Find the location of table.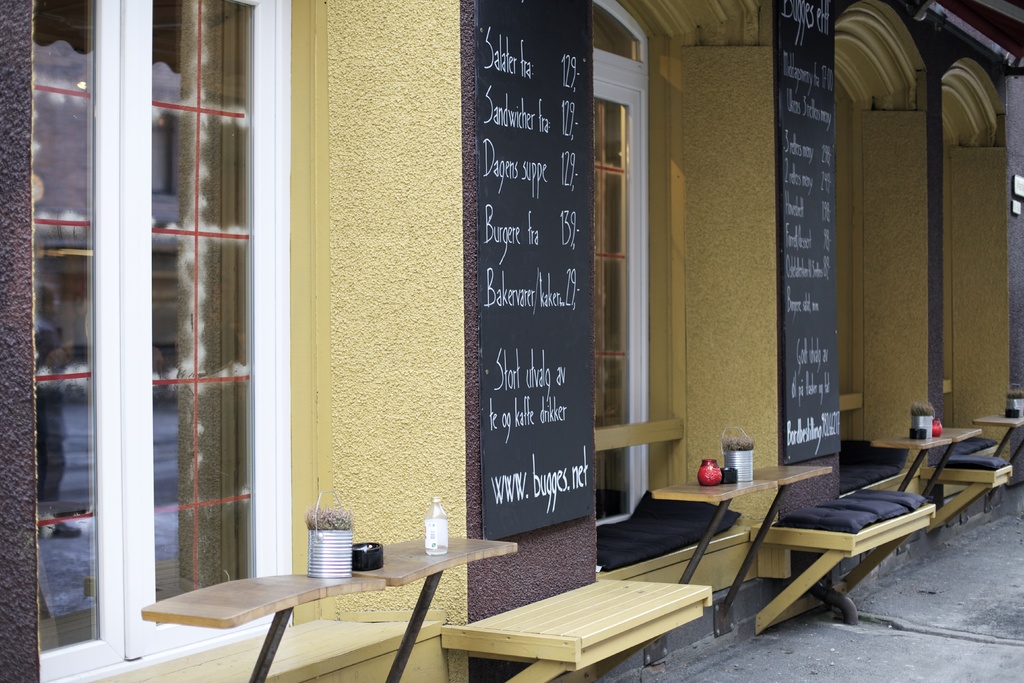
Location: {"left": 157, "top": 566, "right": 472, "bottom": 670}.
